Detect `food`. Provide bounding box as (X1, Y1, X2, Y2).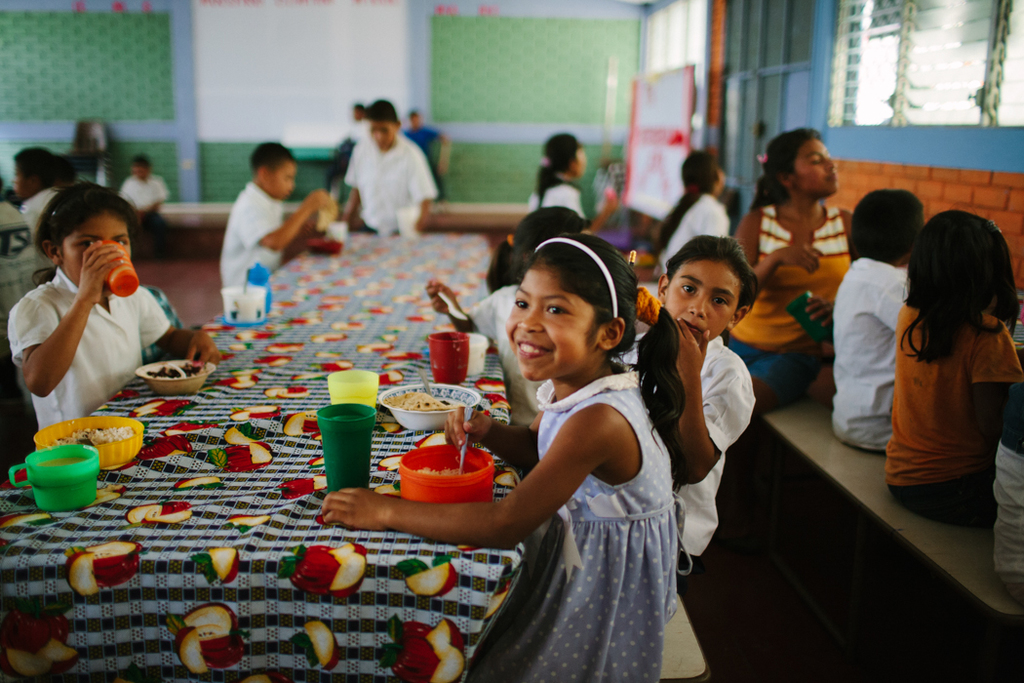
(47, 424, 135, 442).
